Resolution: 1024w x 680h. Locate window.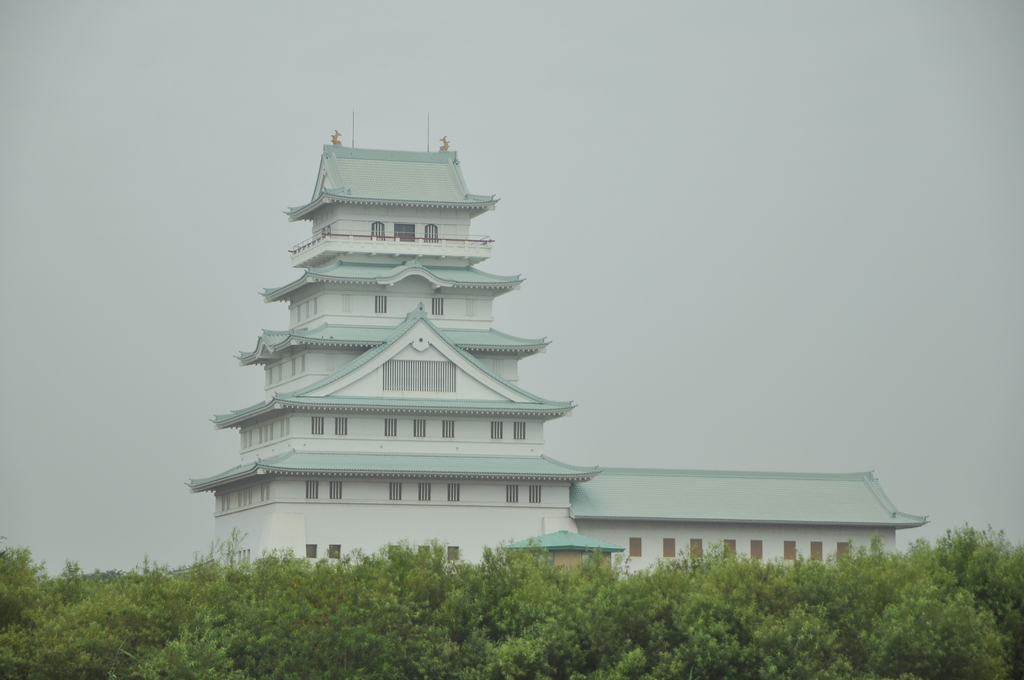
detection(332, 542, 343, 562).
